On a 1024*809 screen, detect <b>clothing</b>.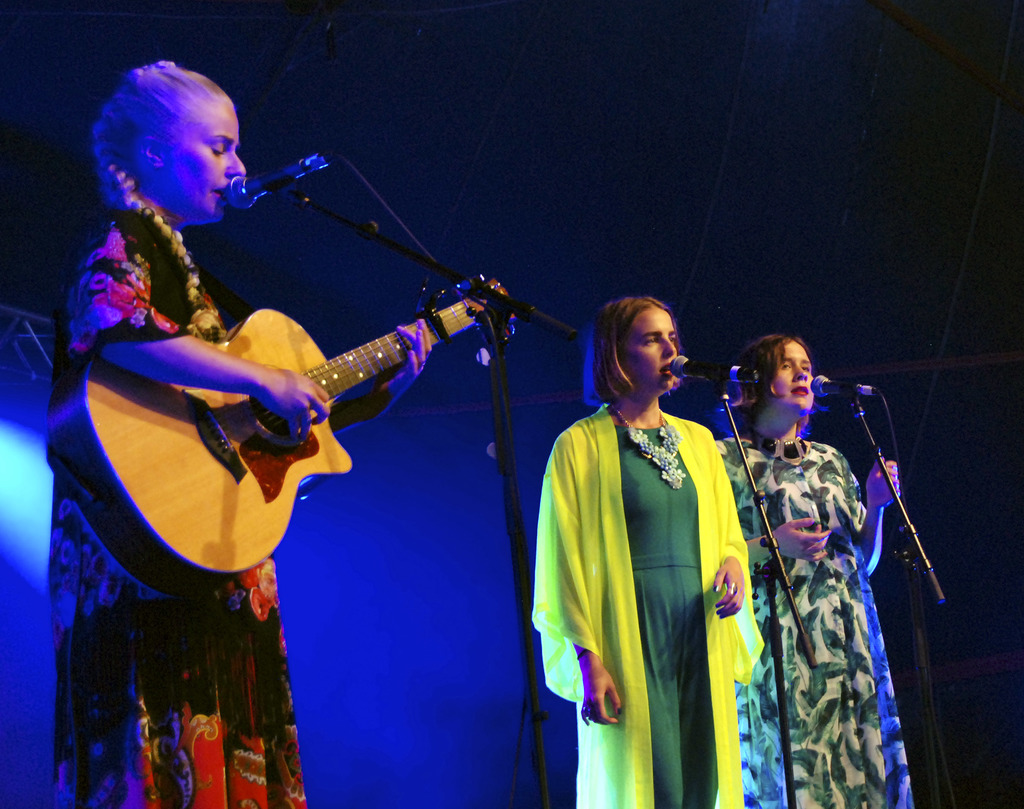
left=534, top=345, right=784, bottom=808.
